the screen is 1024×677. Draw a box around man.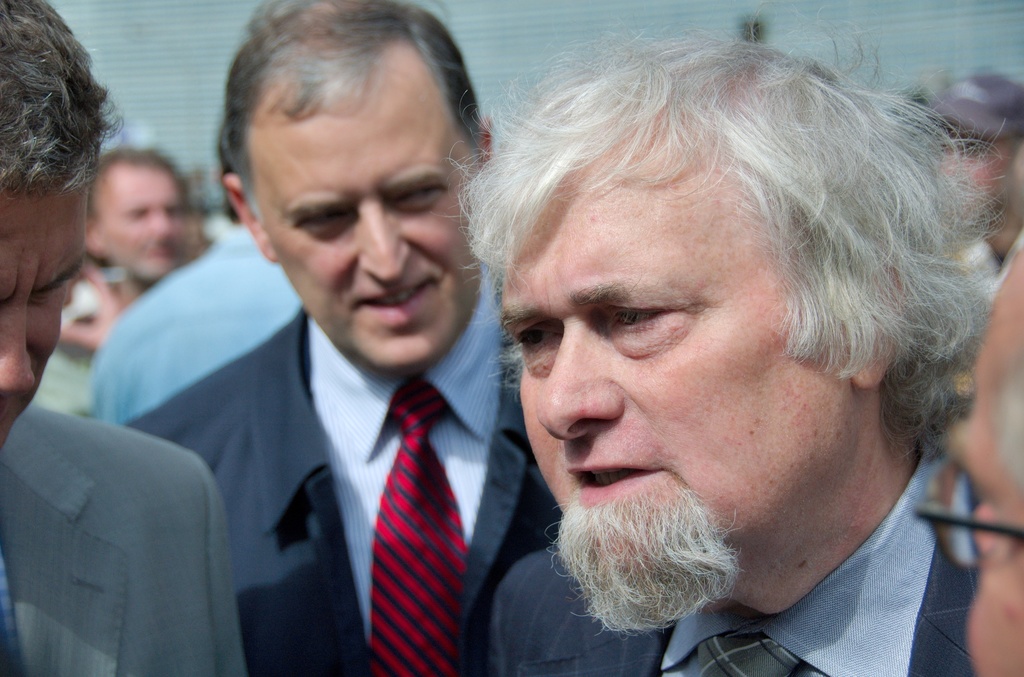
box=[900, 67, 1023, 244].
